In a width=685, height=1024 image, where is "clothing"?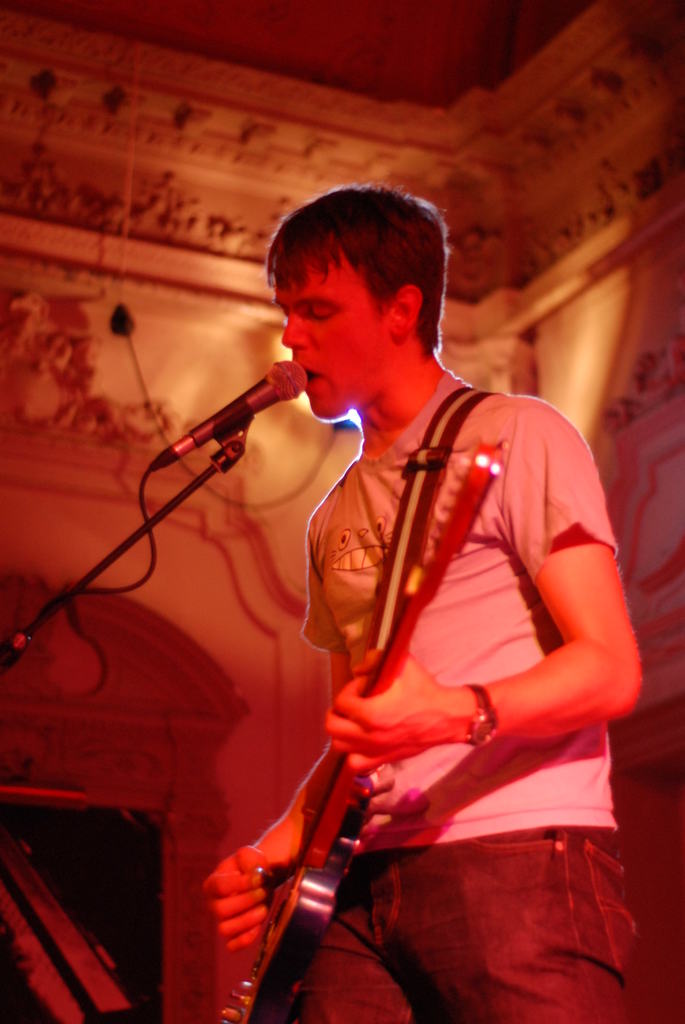
(x1=265, y1=348, x2=624, y2=981).
